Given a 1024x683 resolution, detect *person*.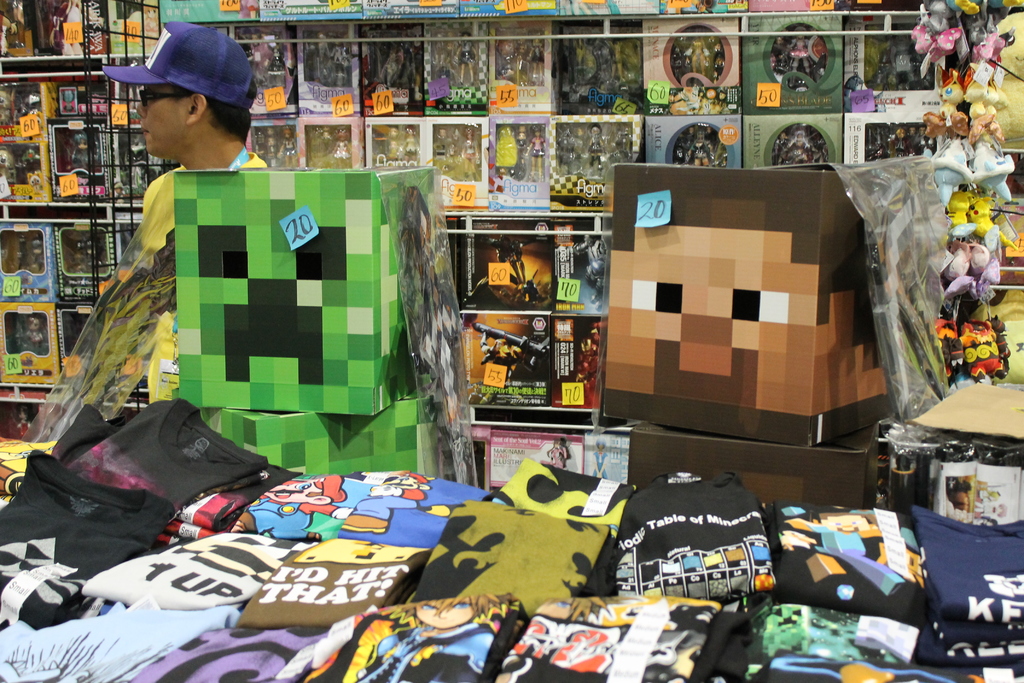
102, 20, 268, 406.
